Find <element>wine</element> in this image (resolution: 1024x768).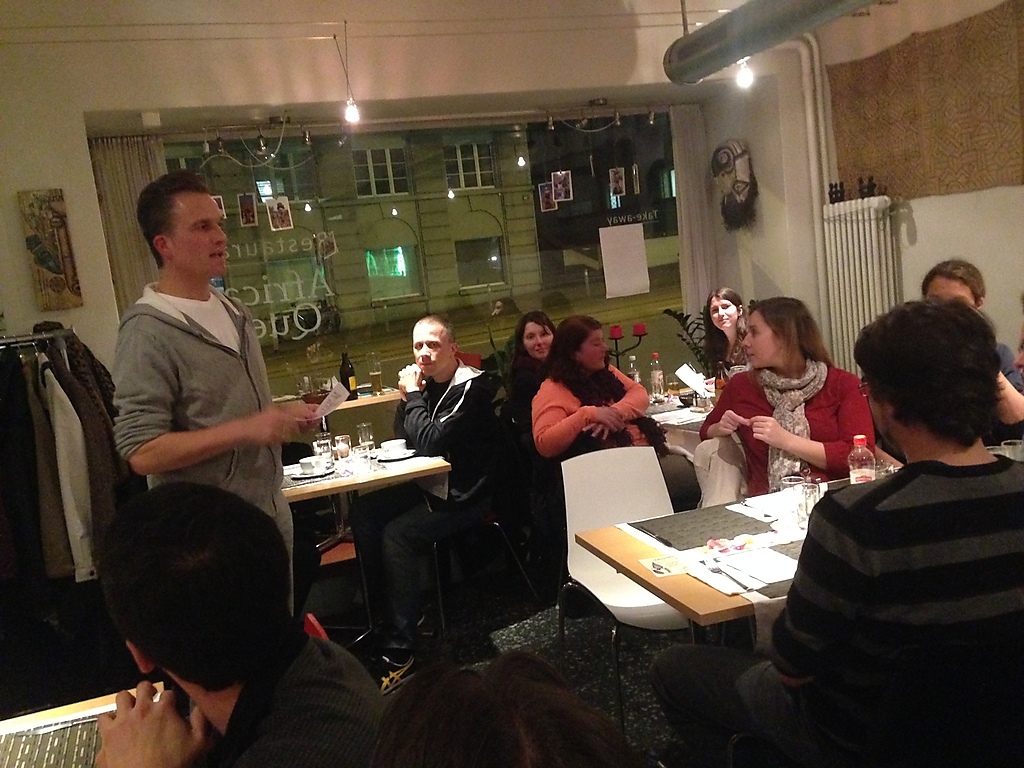
{"left": 369, "top": 372, "right": 382, "bottom": 393}.
